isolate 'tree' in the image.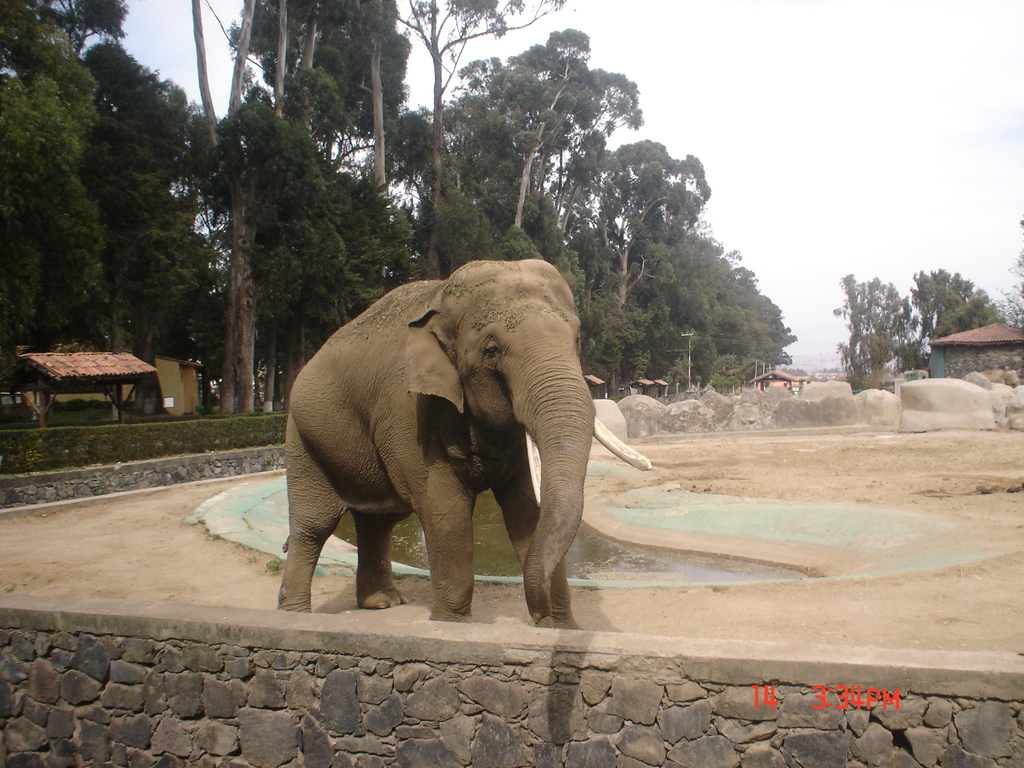
Isolated region: (1005,239,1023,336).
